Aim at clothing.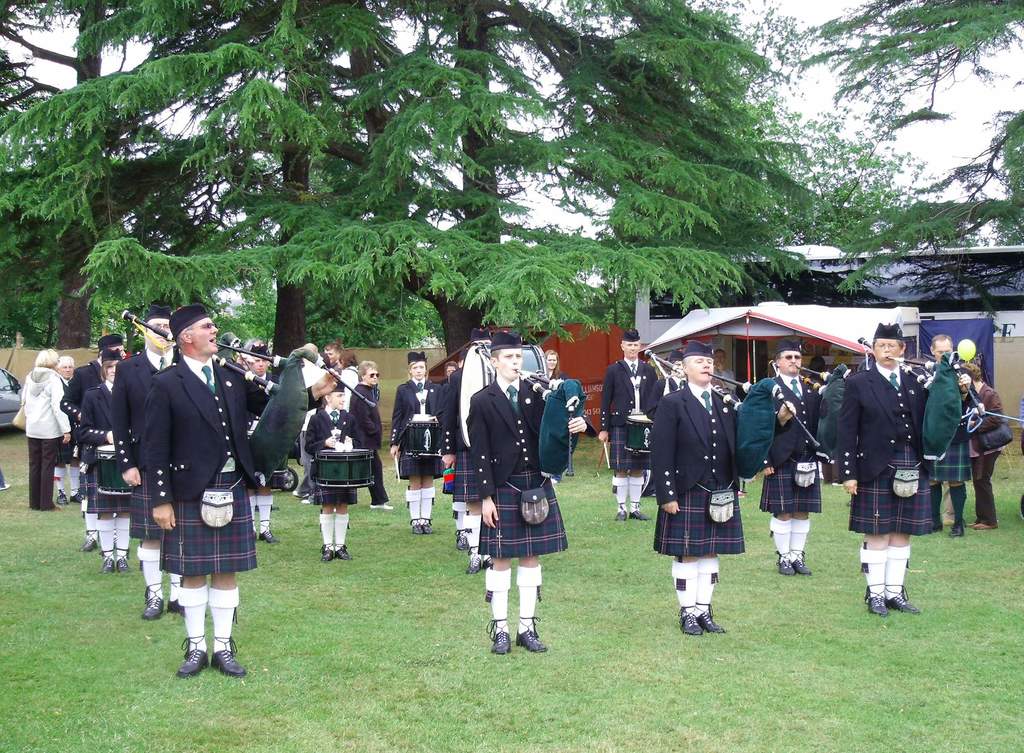
Aimed at <box>72,378,126,515</box>.
